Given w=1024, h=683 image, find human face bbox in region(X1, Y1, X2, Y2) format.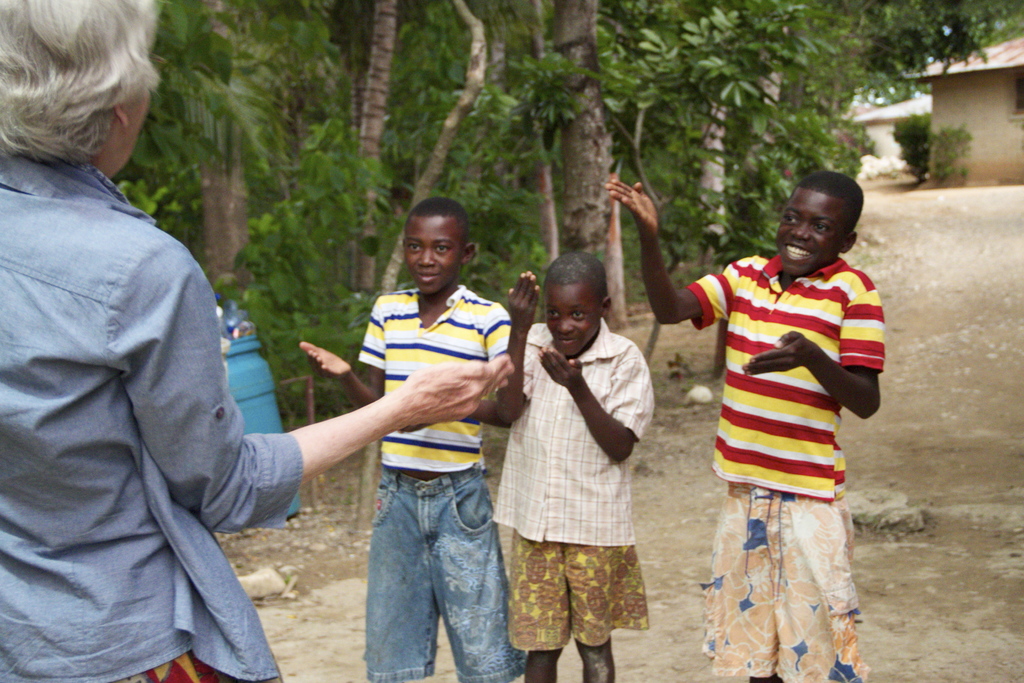
region(775, 185, 838, 272).
